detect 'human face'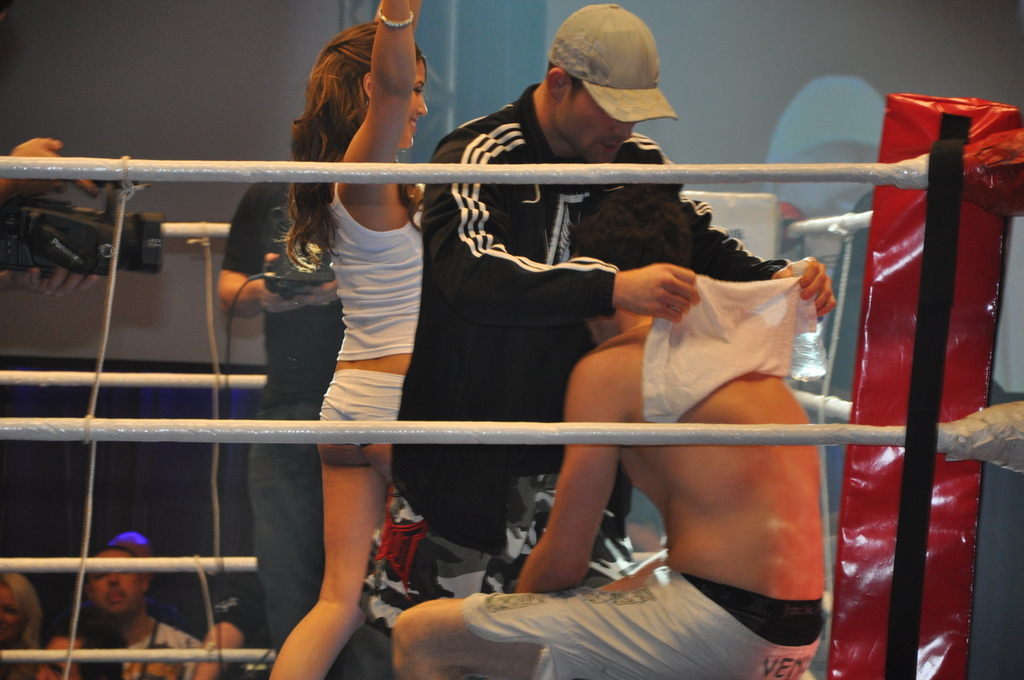
{"left": 92, "top": 551, "right": 141, "bottom": 620}
